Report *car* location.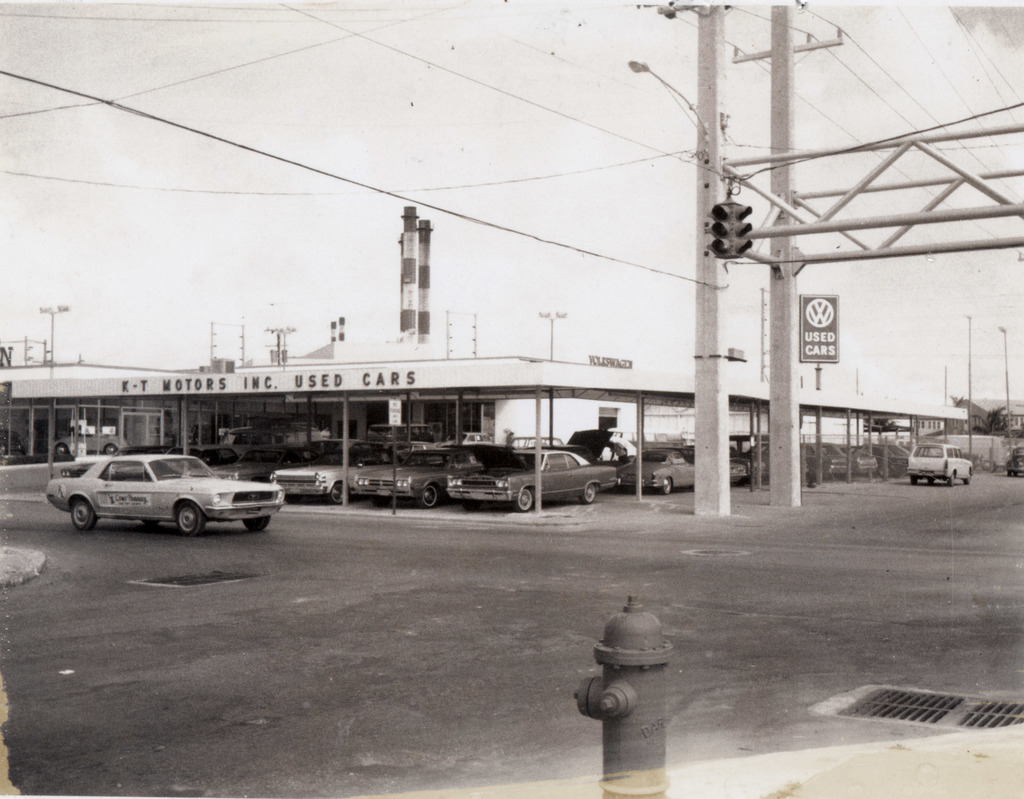
Report: [left=36, top=444, right=266, bottom=540].
